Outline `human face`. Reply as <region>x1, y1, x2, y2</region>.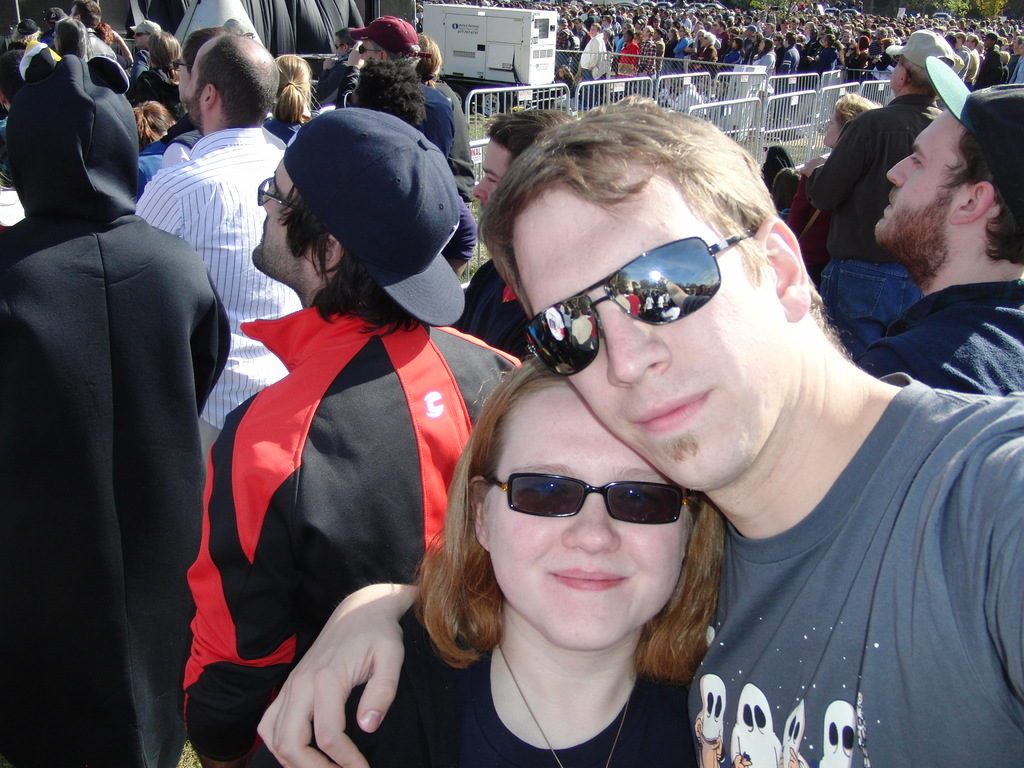
<region>184, 52, 204, 122</region>.
